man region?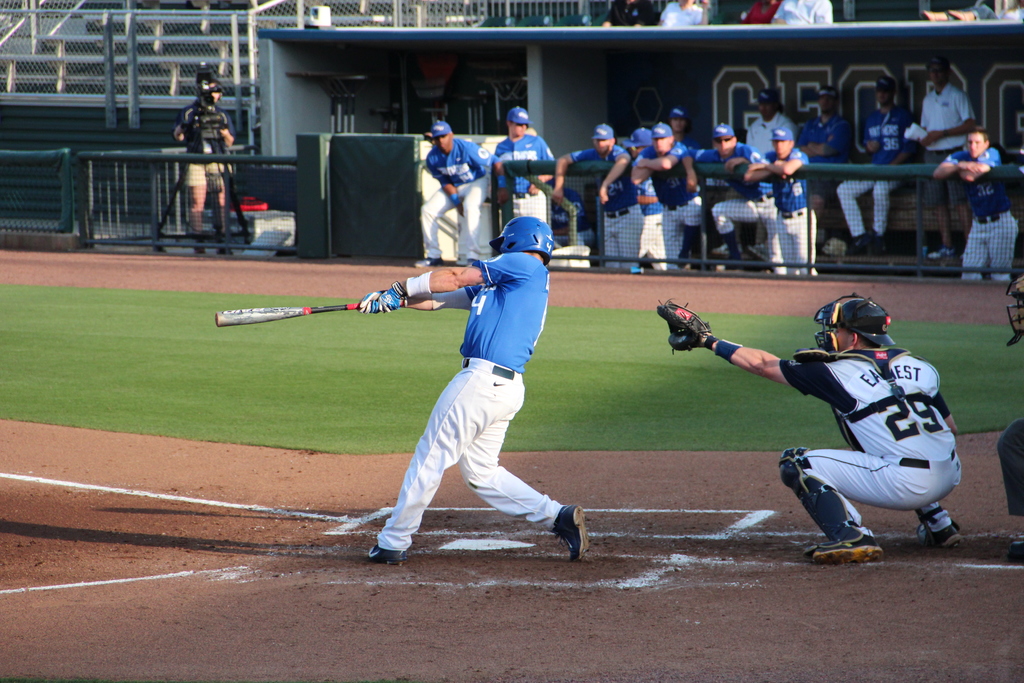
locate(905, 57, 975, 260)
